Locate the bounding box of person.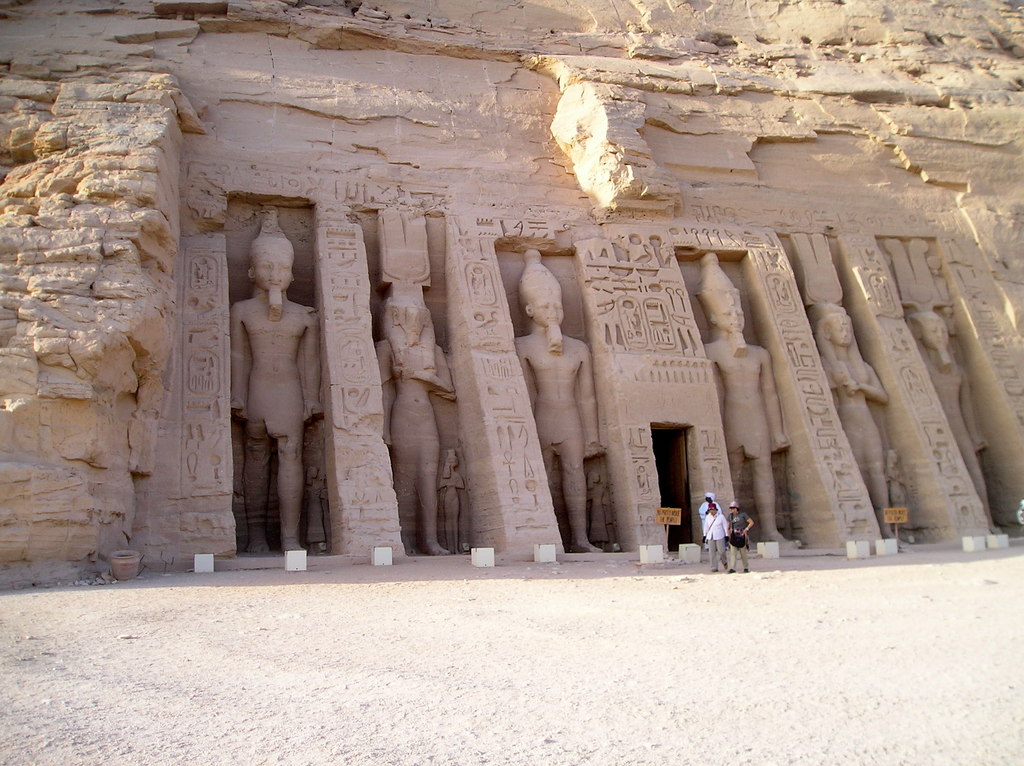
Bounding box: pyautogui.locateOnScreen(724, 502, 762, 577).
